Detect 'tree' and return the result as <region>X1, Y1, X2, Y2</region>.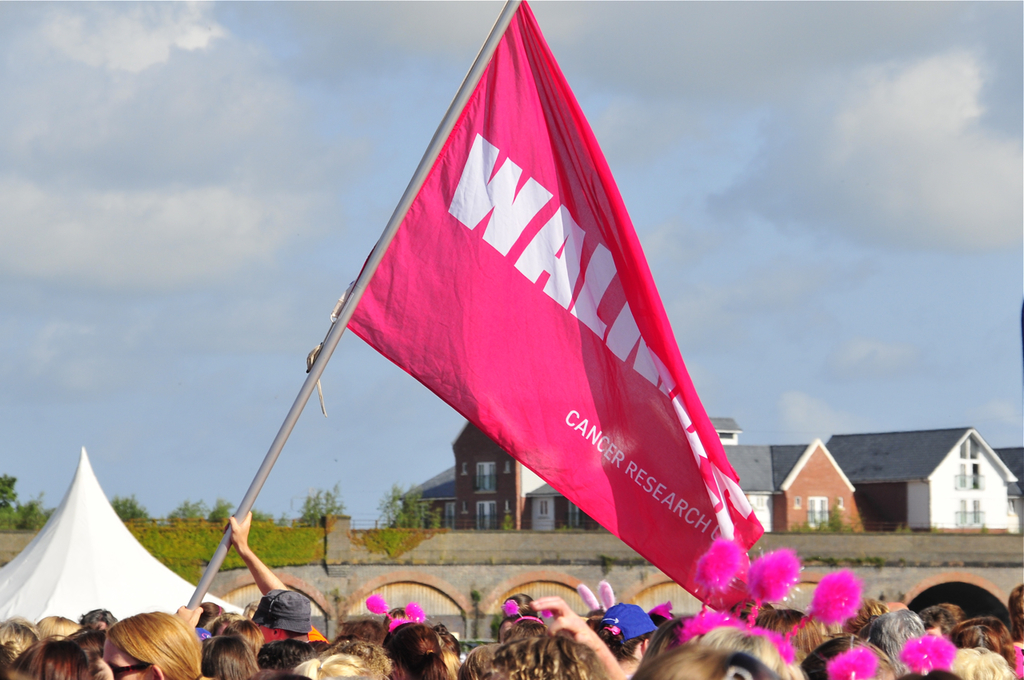
<region>377, 482, 427, 530</region>.
